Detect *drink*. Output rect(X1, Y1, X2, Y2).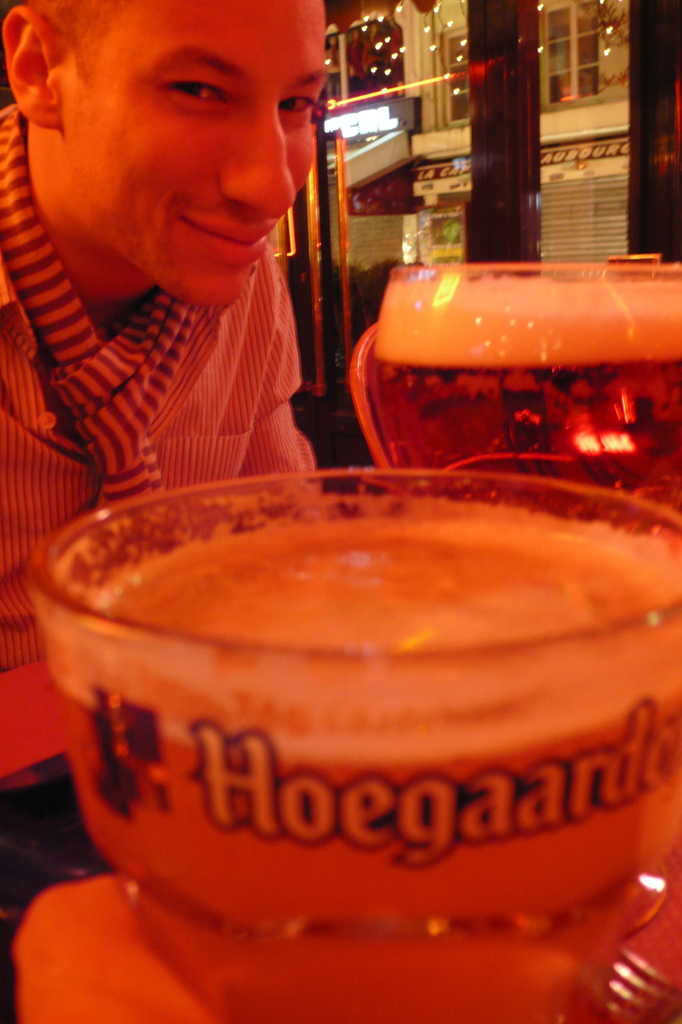
rect(51, 512, 681, 1023).
